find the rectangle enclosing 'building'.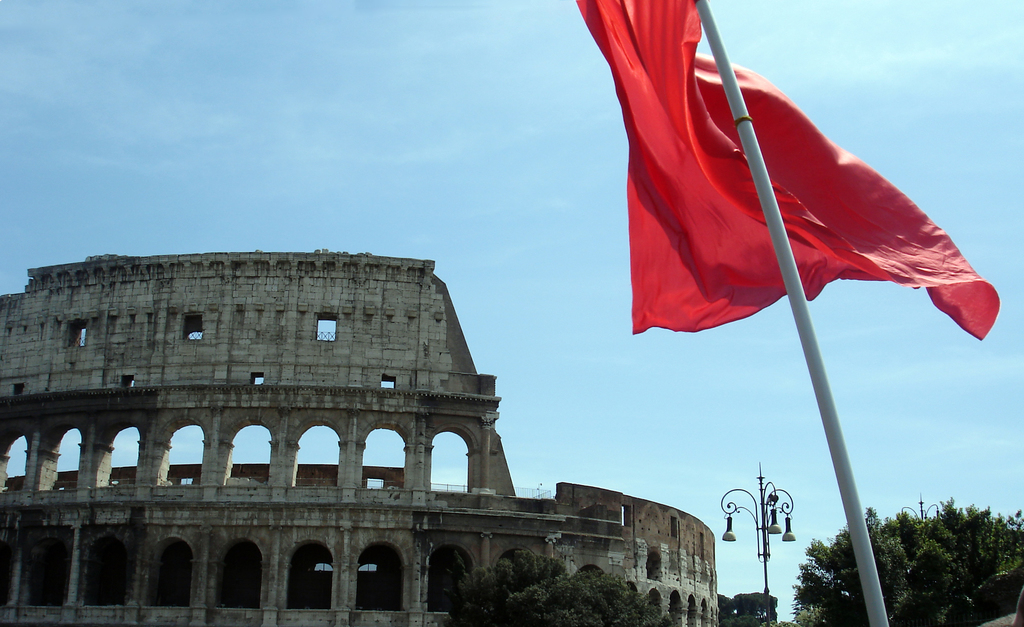
pyautogui.locateOnScreen(0, 253, 721, 626).
